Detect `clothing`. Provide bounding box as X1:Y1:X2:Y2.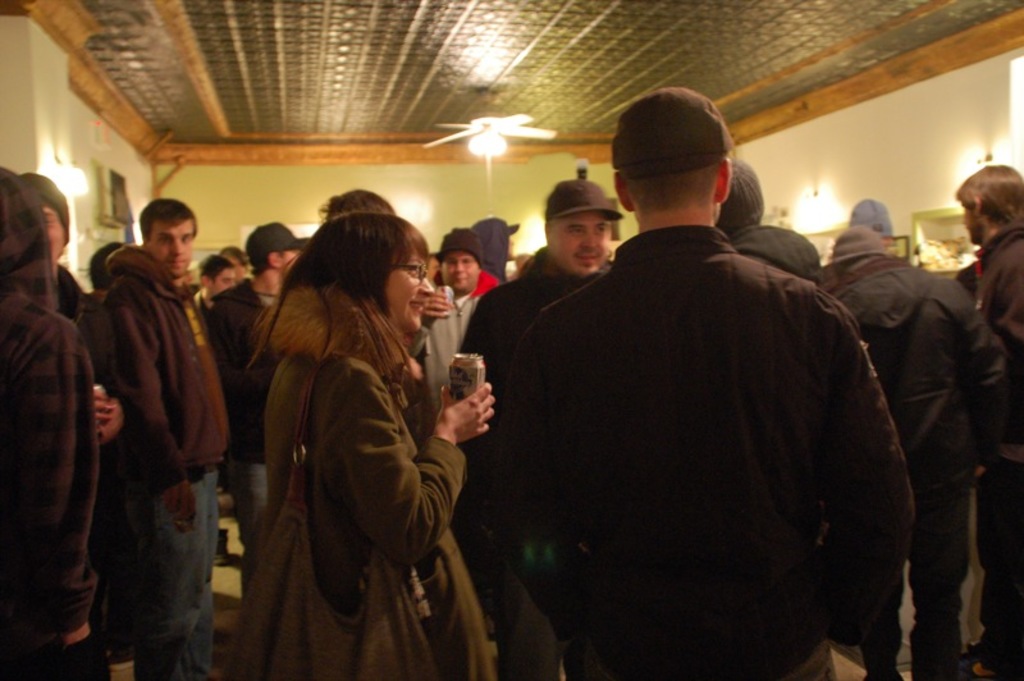
461:244:608:567.
